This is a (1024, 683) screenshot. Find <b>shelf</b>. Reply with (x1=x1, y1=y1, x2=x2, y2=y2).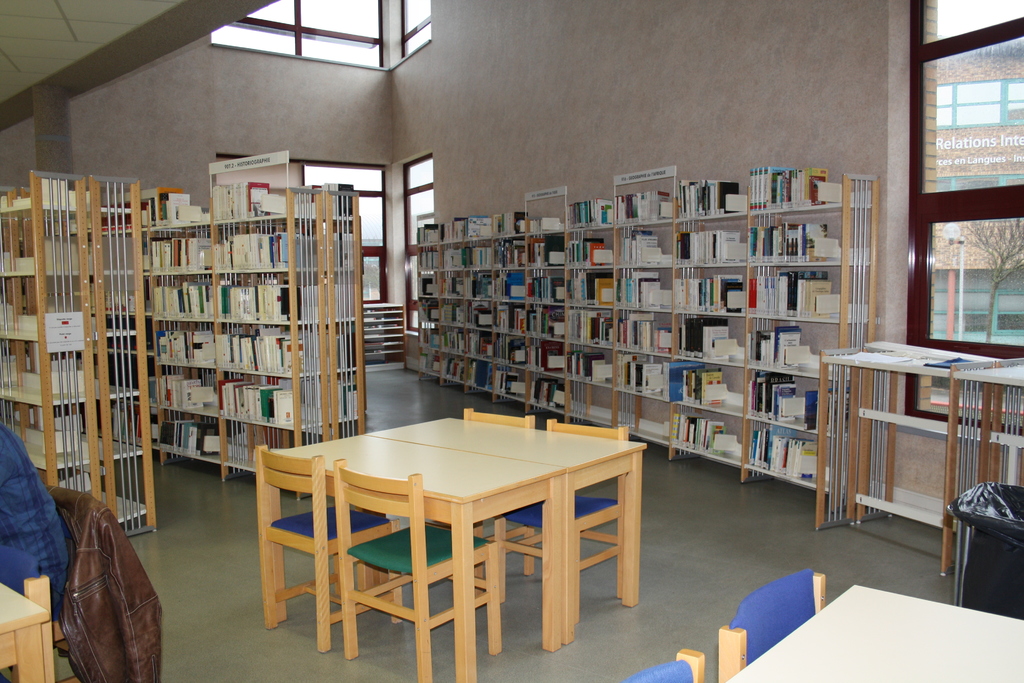
(x1=227, y1=330, x2=319, y2=370).
